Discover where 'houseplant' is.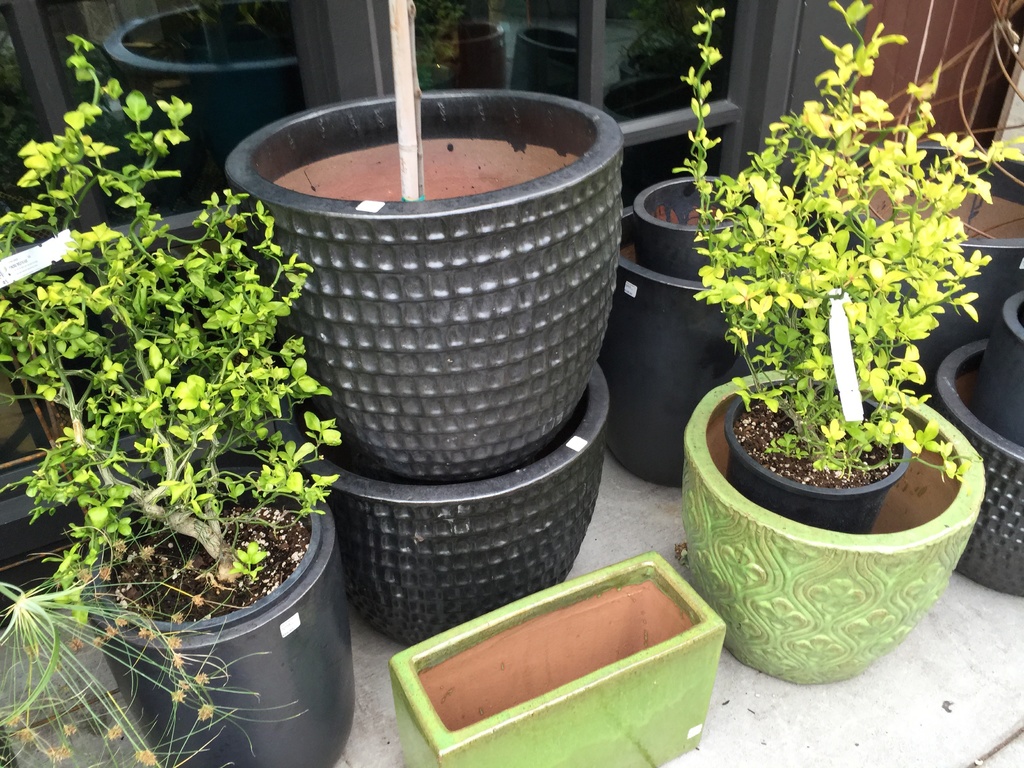
Discovered at 667, 0, 1023, 536.
